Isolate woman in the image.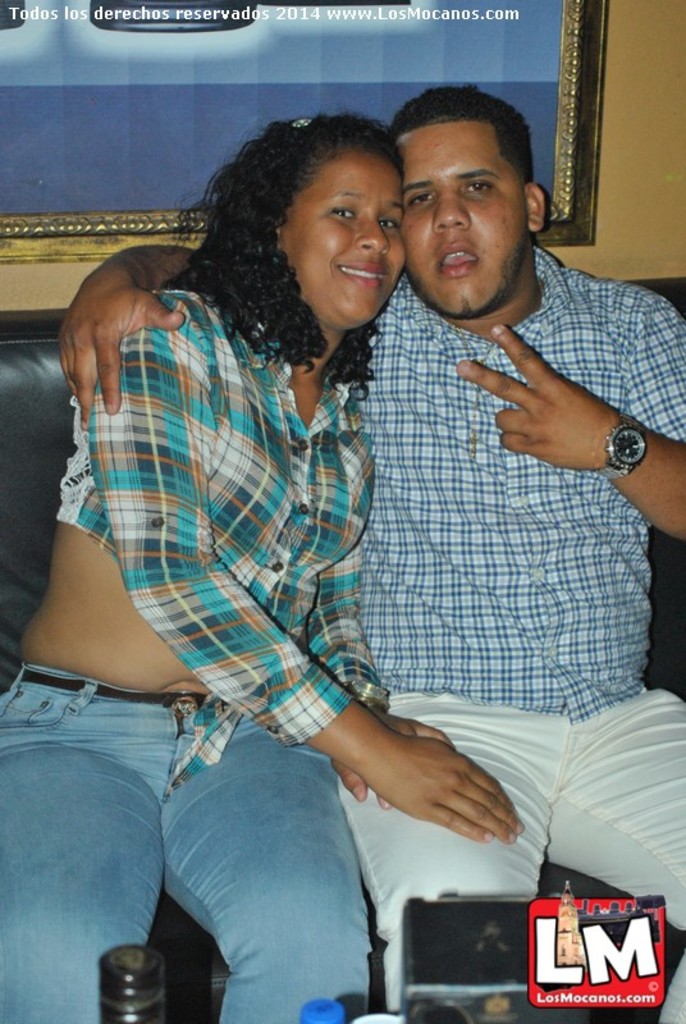
Isolated region: box(0, 105, 525, 1023).
